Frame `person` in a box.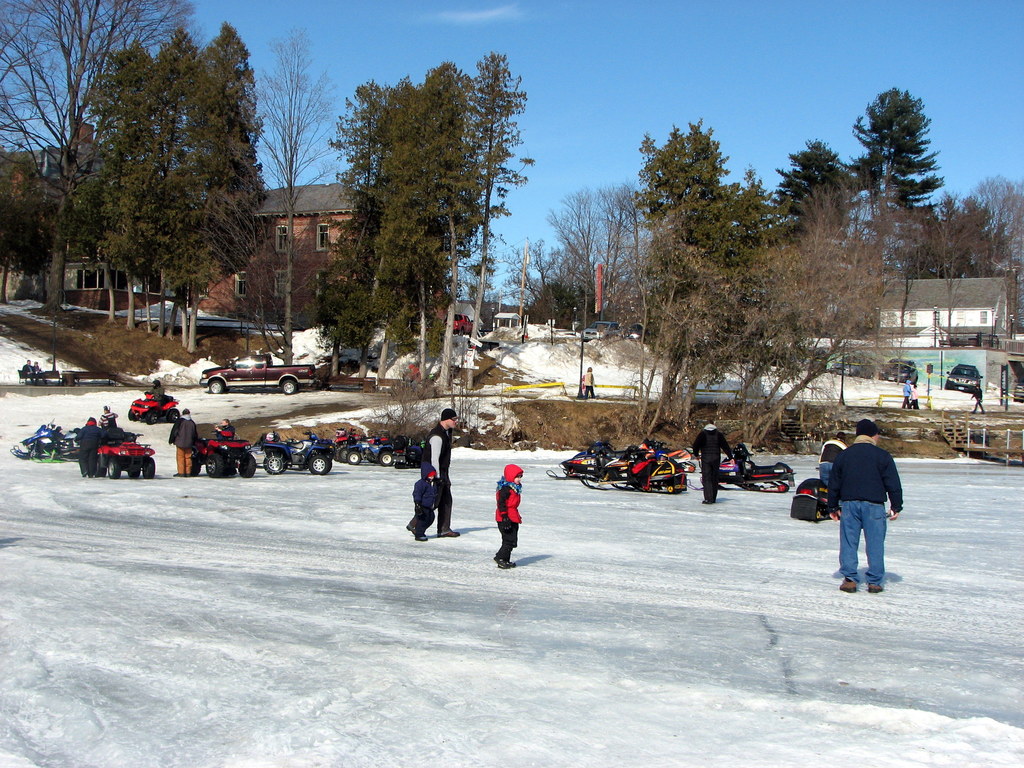
407/458/437/543.
